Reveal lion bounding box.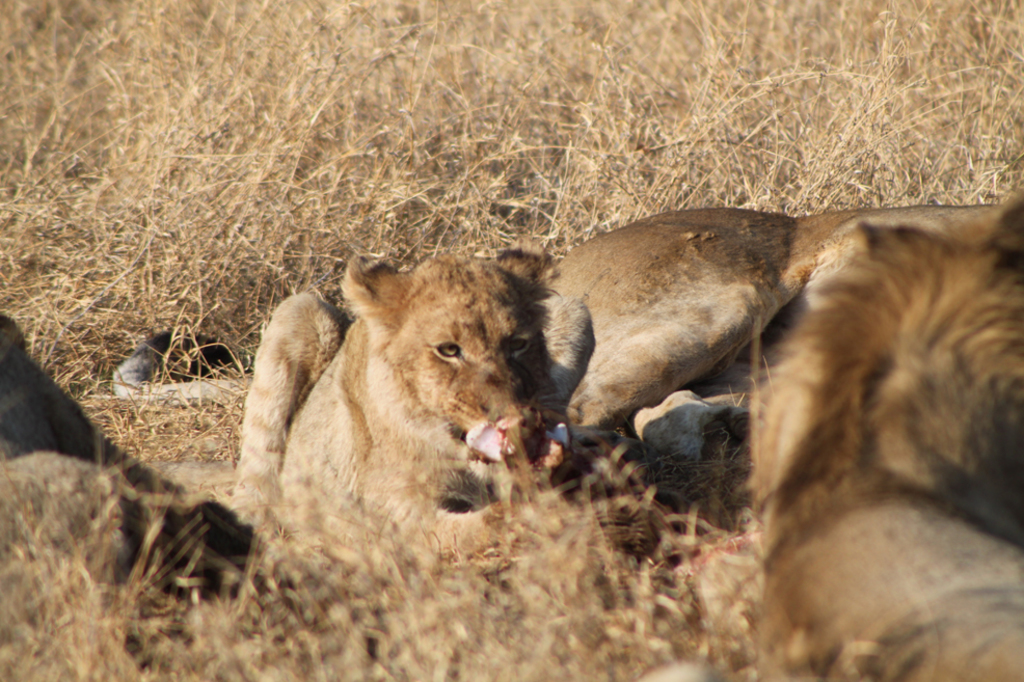
Revealed: bbox=[240, 203, 1009, 518].
